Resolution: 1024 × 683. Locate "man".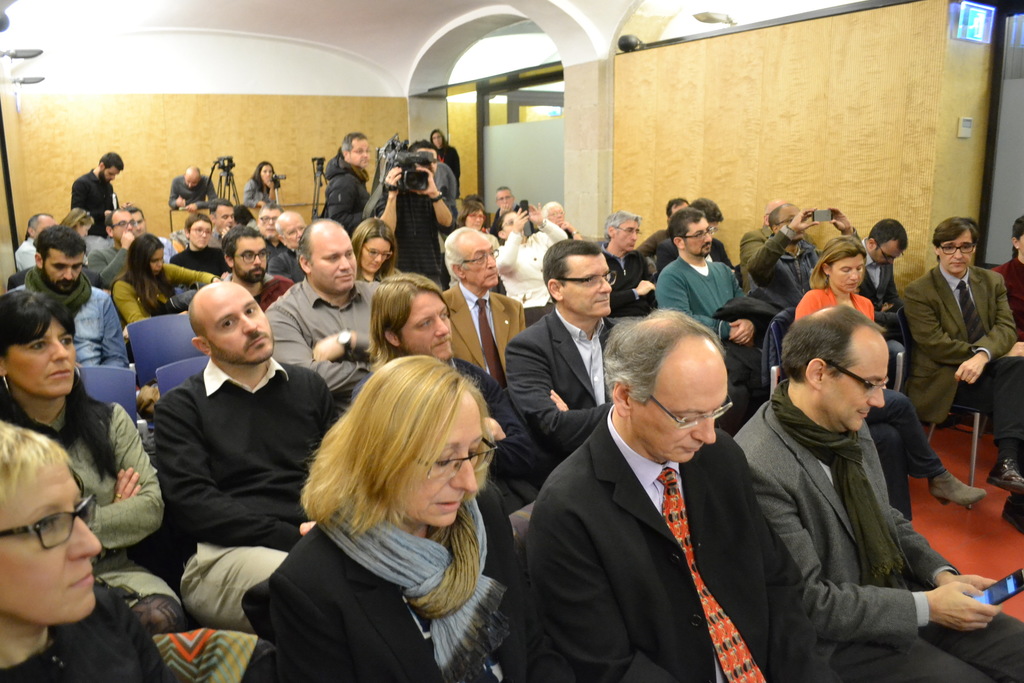
box(438, 225, 522, 390).
